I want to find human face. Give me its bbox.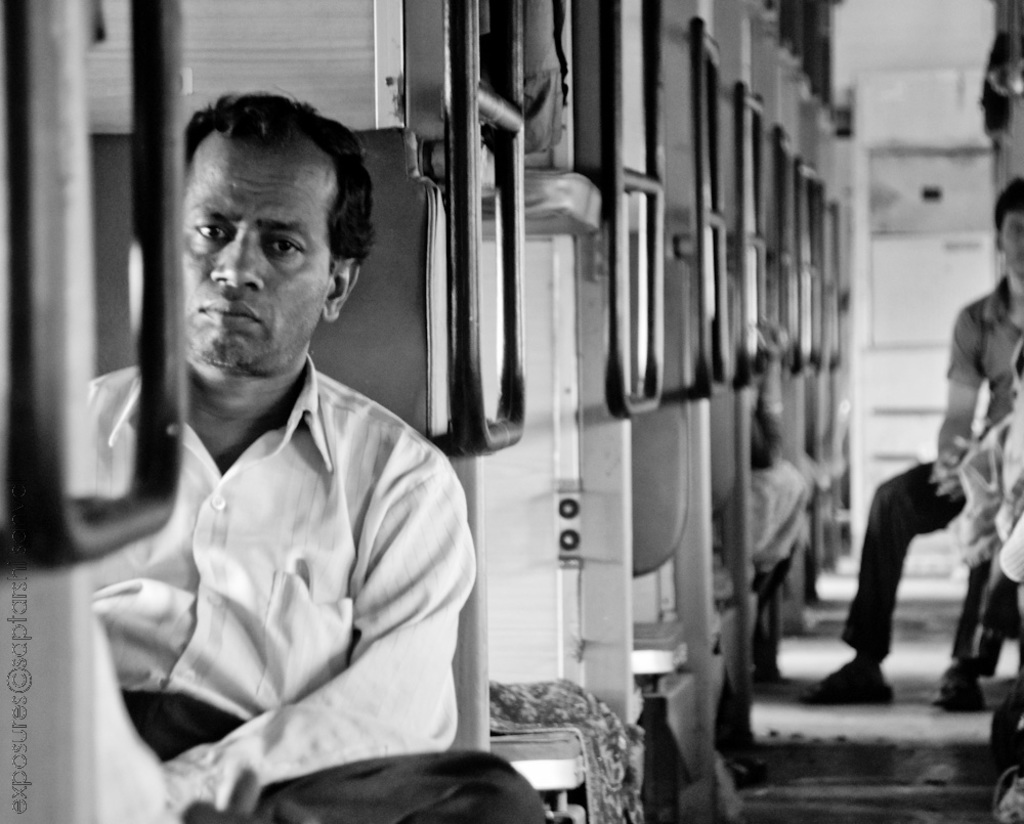
x1=181 y1=154 x2=335 y2=368.
